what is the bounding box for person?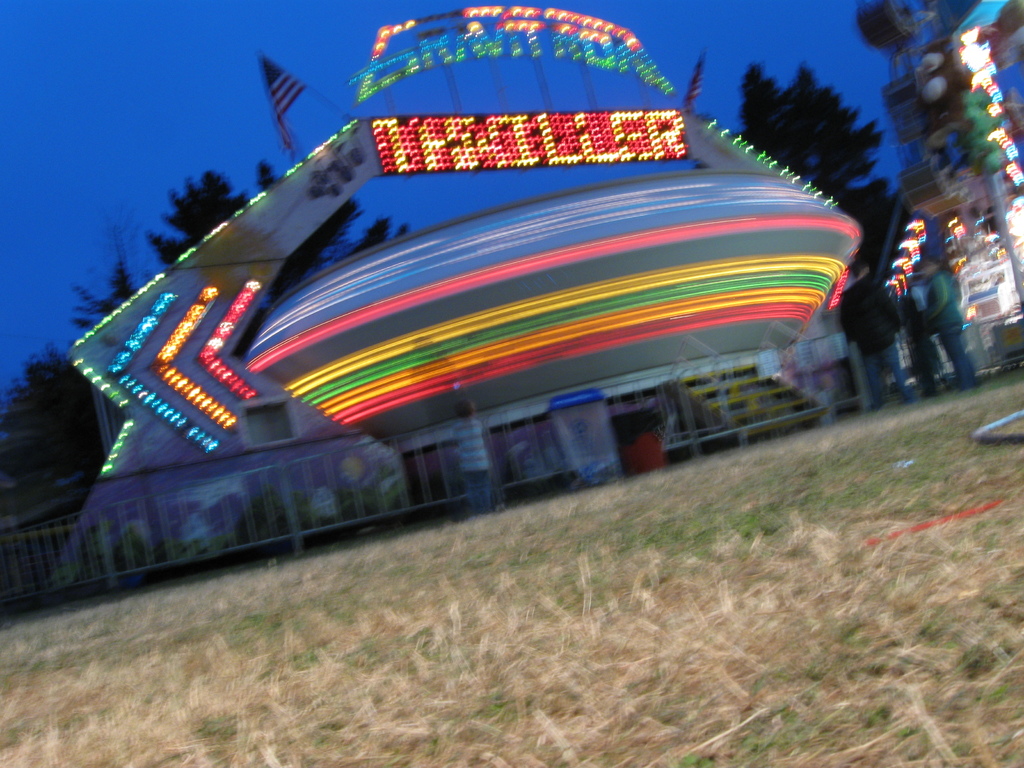
detection(831, 257, 904, 421).
